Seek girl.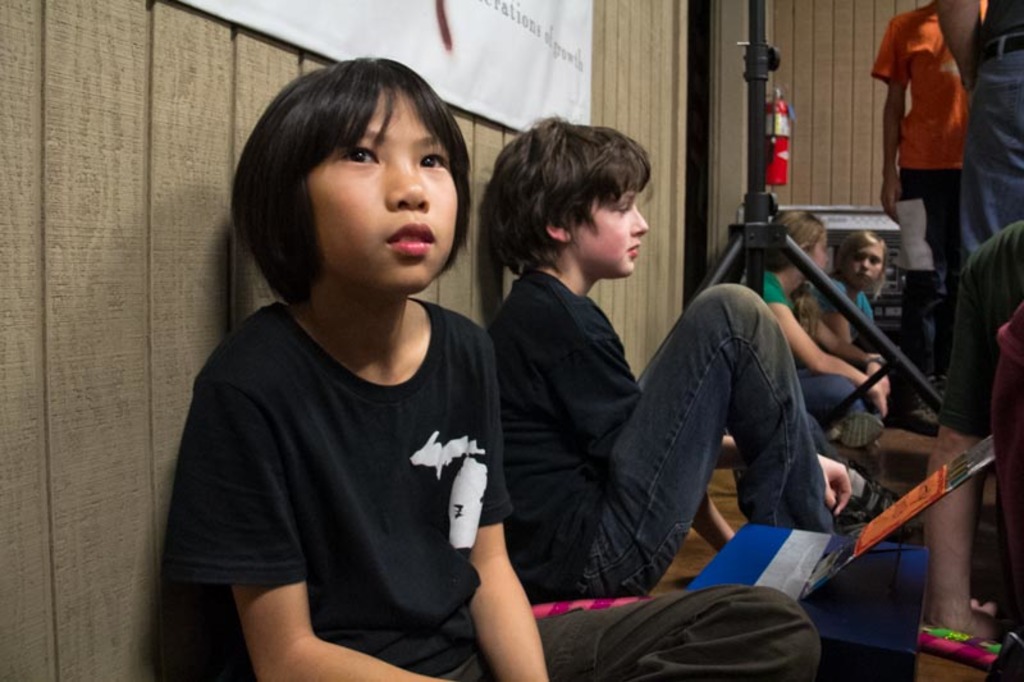
(740, 209, 891, 447).
